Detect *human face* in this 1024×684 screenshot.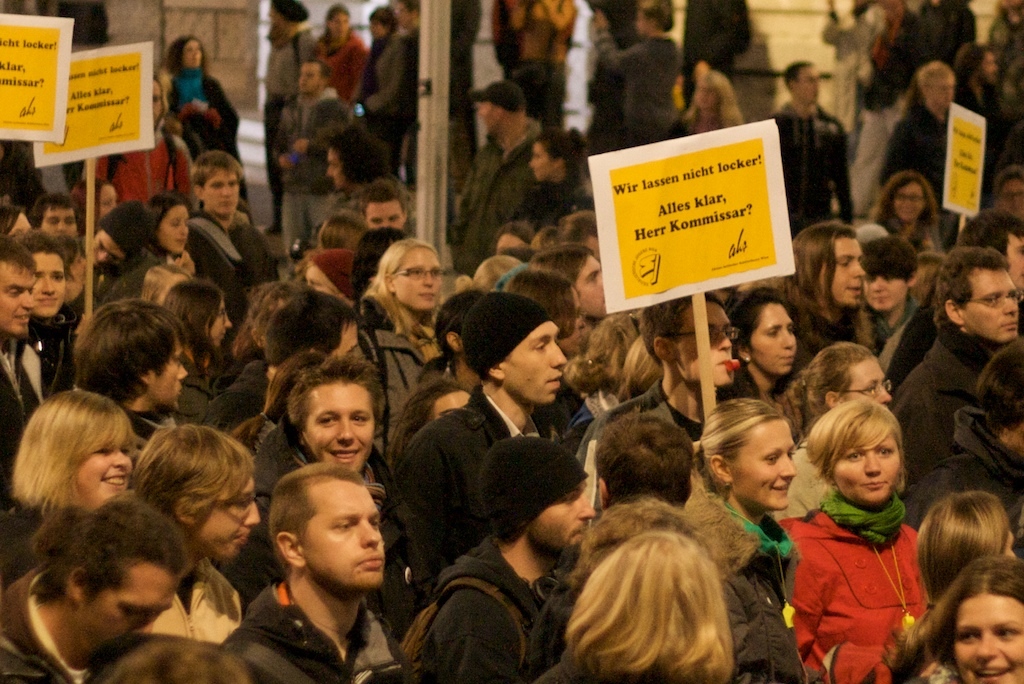
Detection: (209,456,263,561).
